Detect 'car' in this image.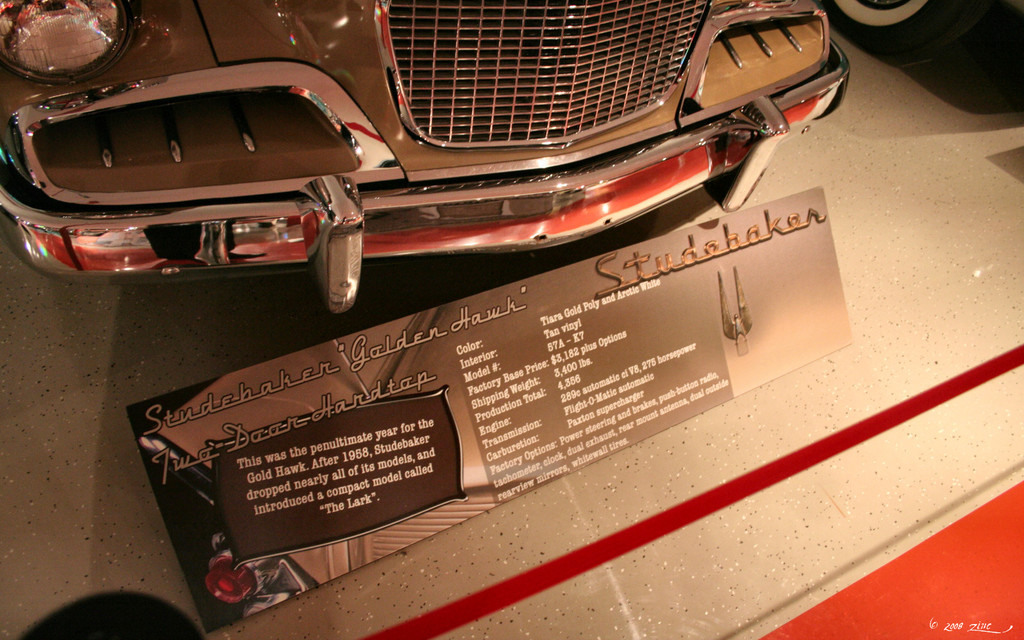
Detection: [left=0, top=0, right=846, bottom=314].
